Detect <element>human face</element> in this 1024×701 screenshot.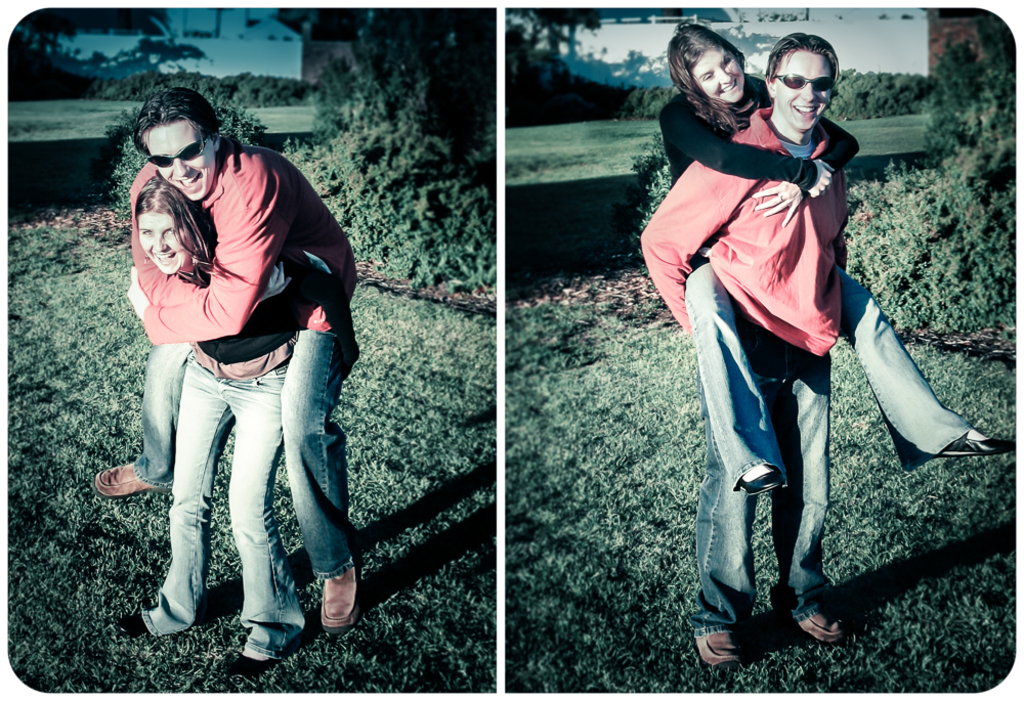
Detection: <box>773,47,836,132</box>.
